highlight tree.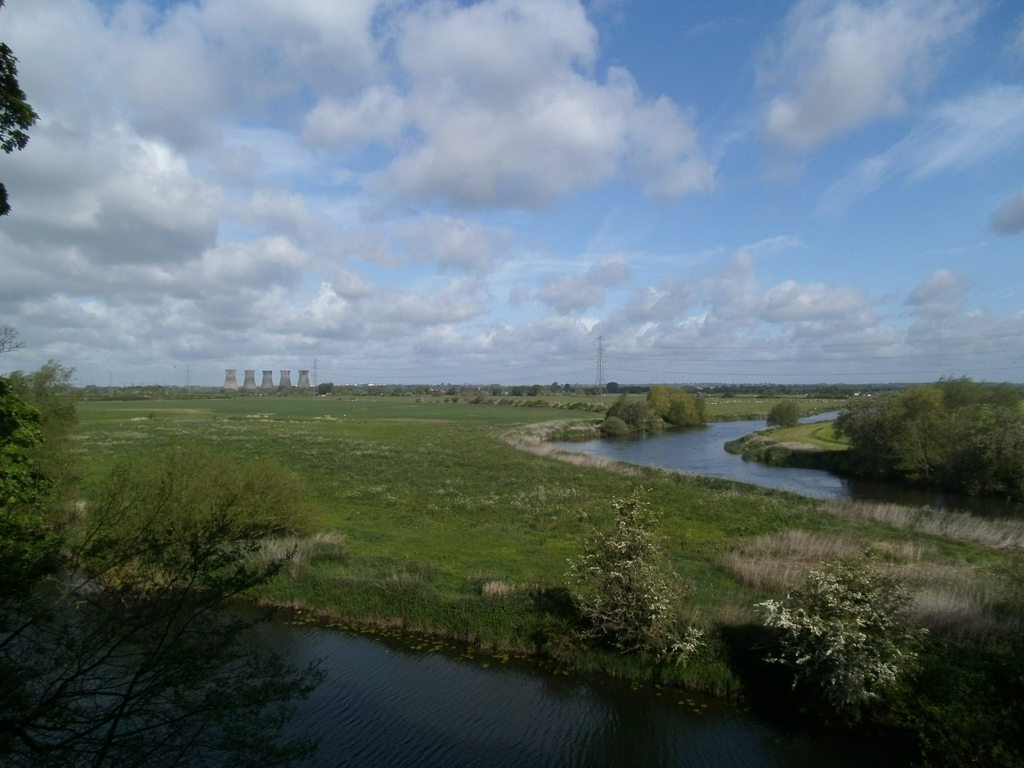
Highlighted region: bbox(552, 486, 698, 662).
